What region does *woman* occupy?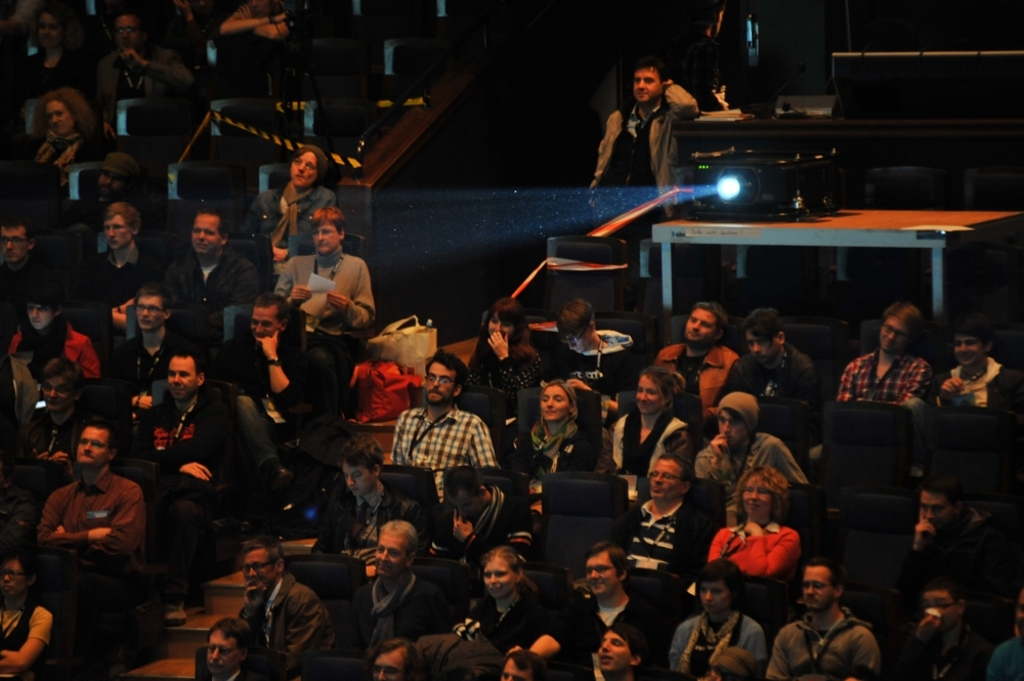
(594,359,687,483).
